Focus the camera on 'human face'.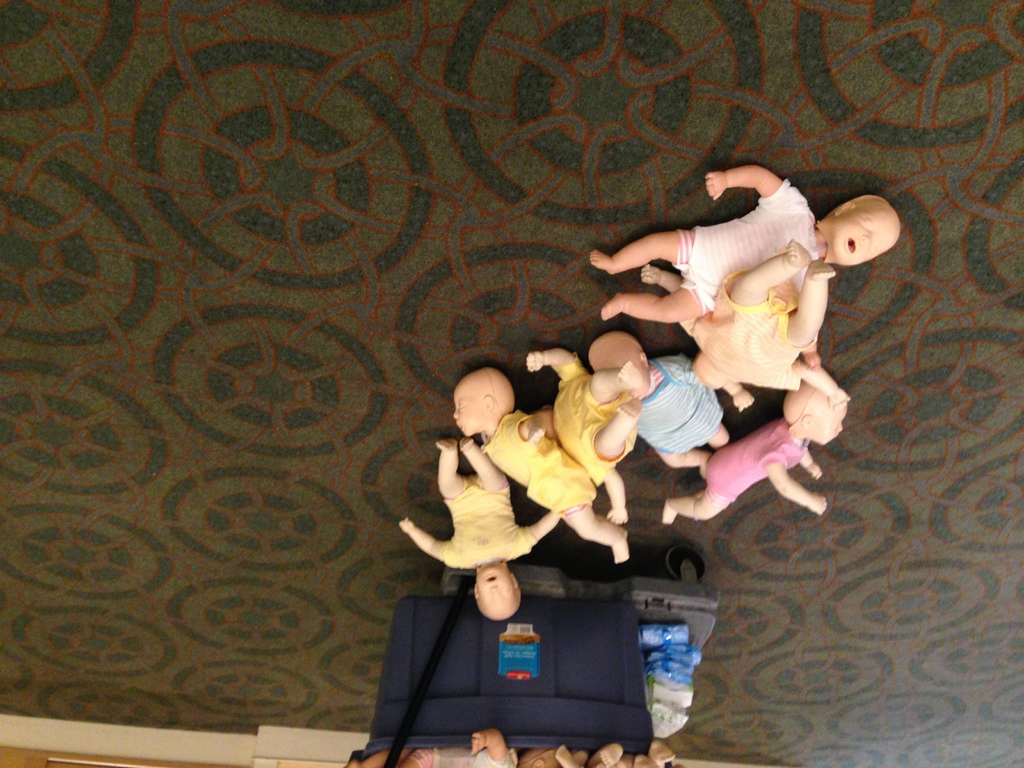
Focus region: bbox=(483, 574, 514, 607).
